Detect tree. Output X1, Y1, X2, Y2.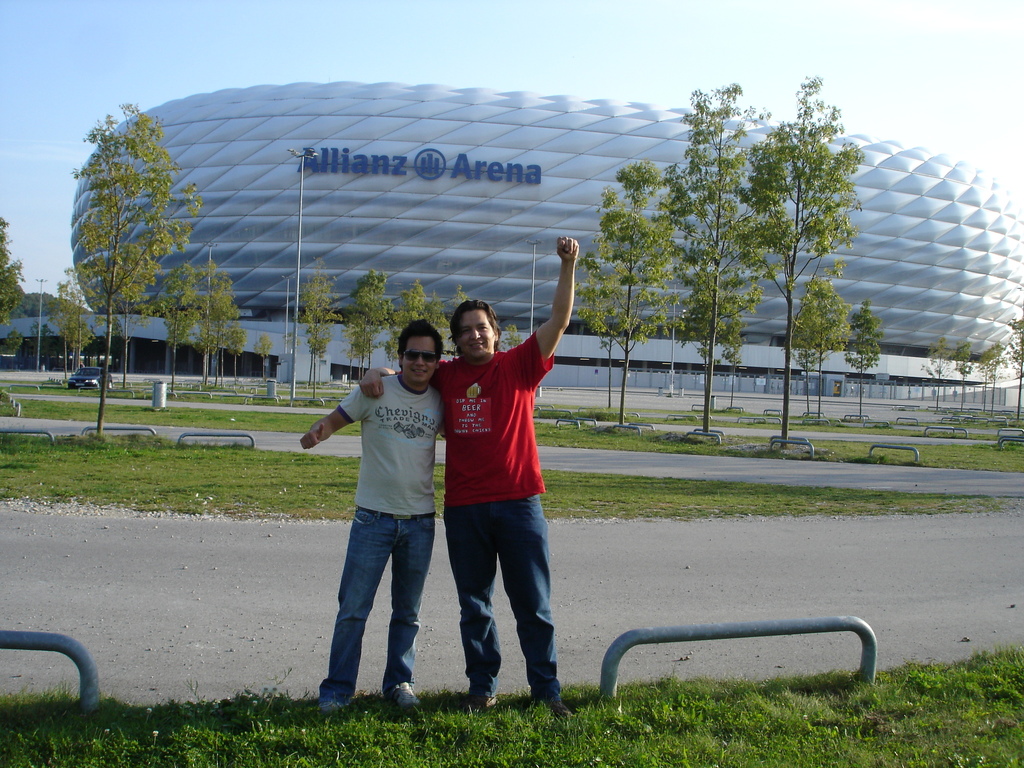
576, 159, 681, 425.
